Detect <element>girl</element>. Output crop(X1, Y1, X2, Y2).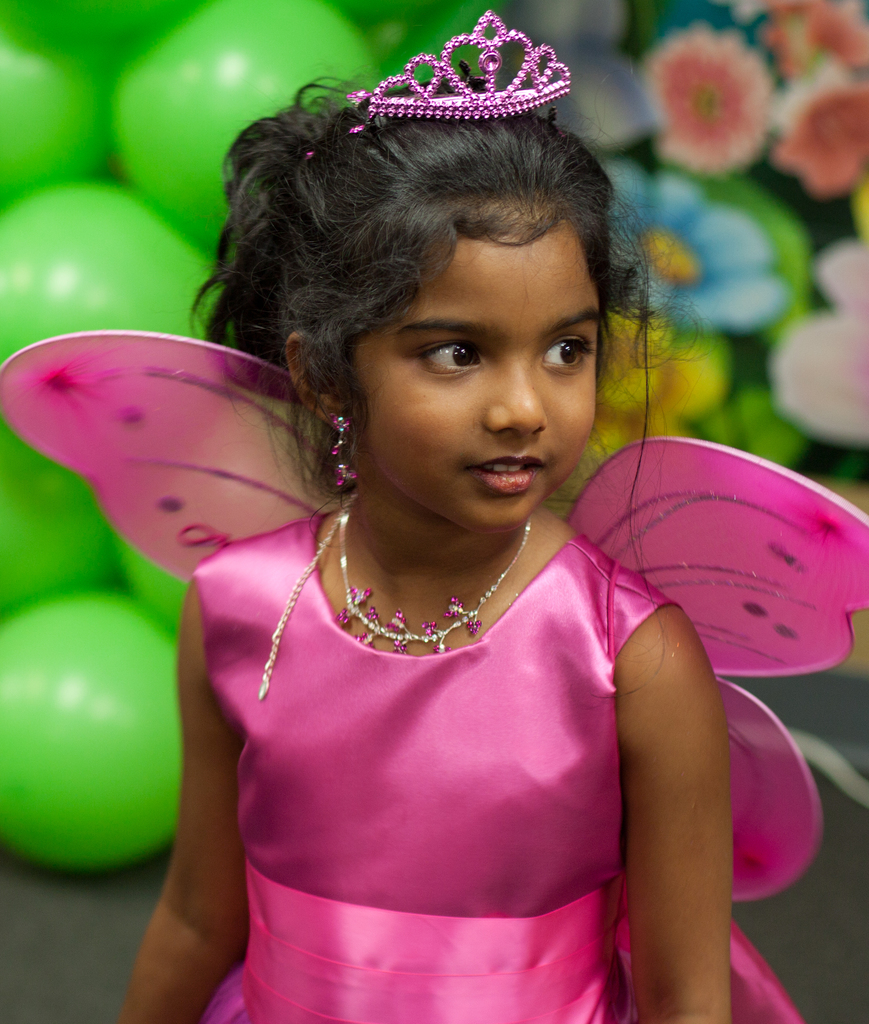
crop(84, 33, 800, 1011).
